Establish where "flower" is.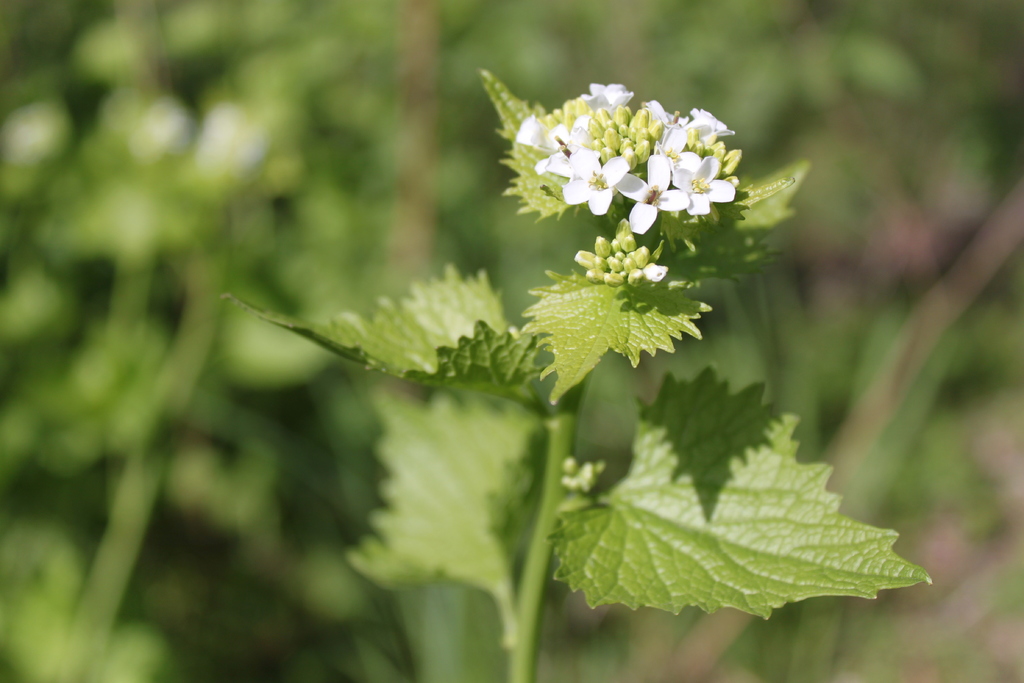
Established at <region>579, 79, 638, 121</region>.
